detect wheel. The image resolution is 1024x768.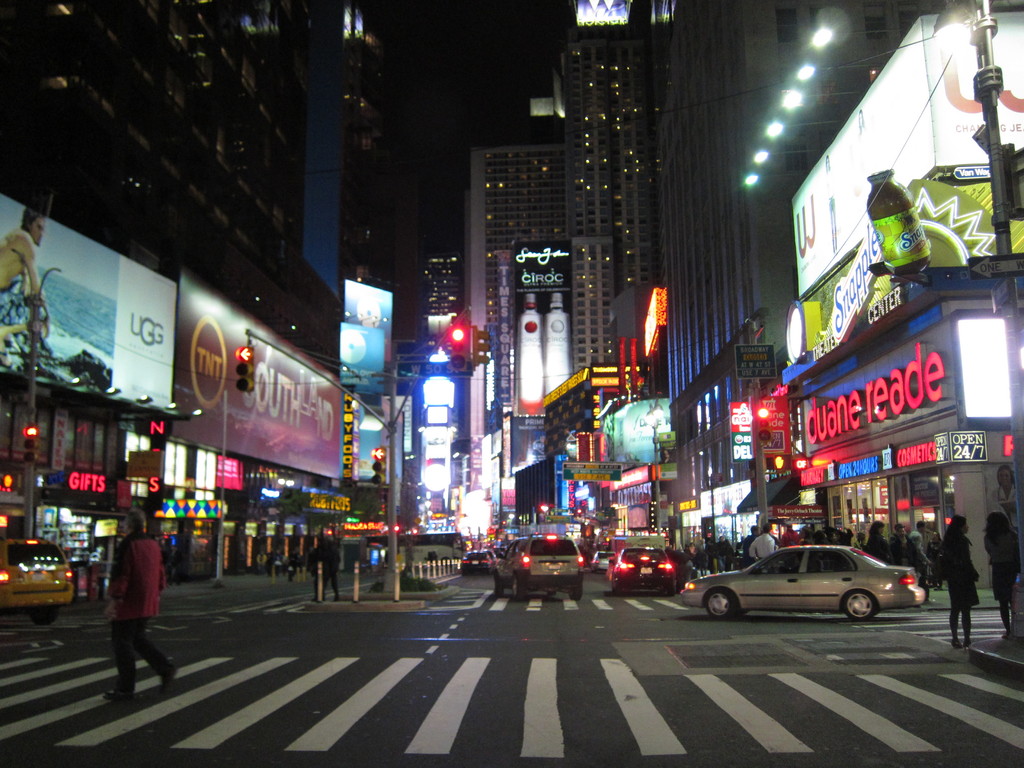
left=492, top=573, right=505, bottom=596.
